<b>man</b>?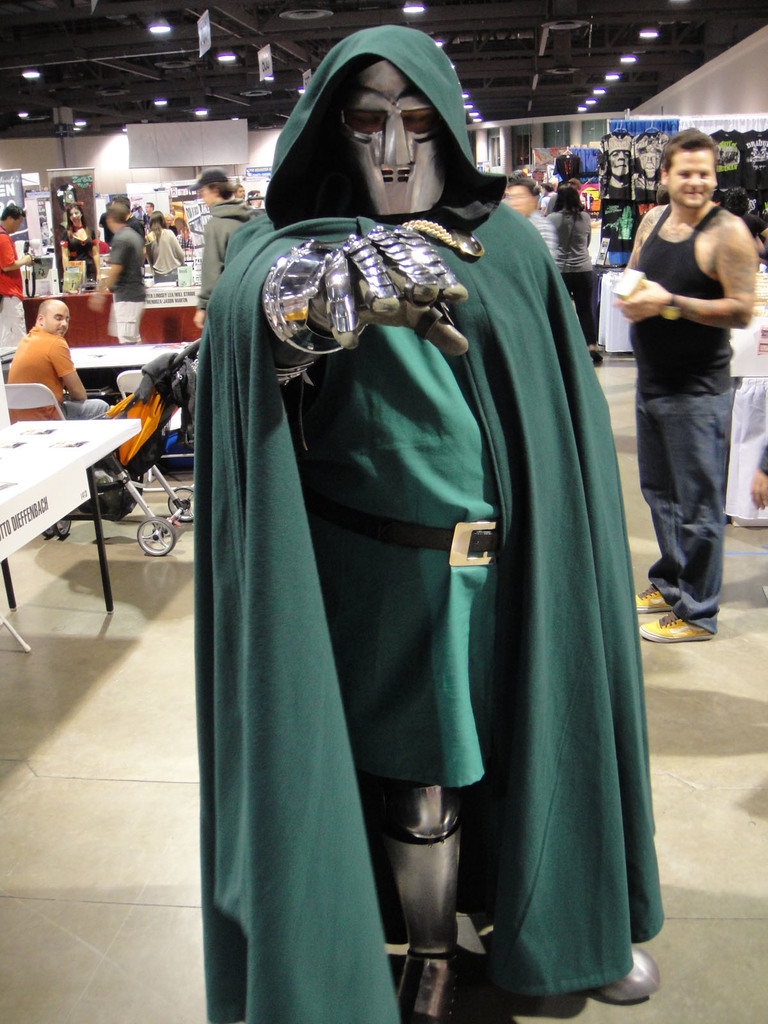
(92, 200, 146, 279)
